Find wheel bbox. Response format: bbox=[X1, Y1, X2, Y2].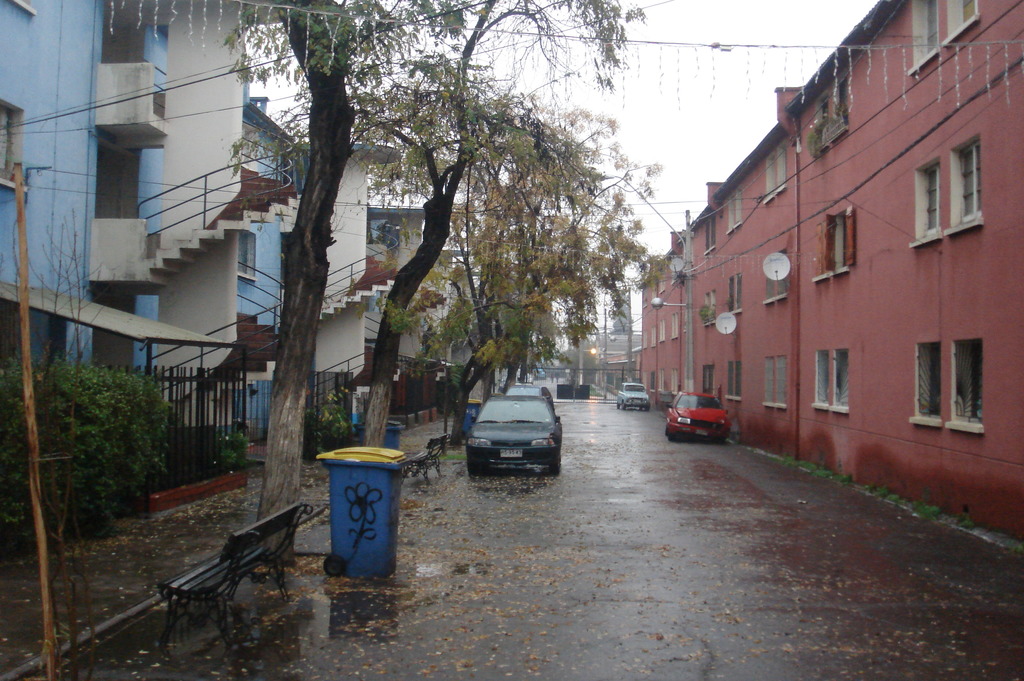
bbox=[545, 452, 564, 475].
